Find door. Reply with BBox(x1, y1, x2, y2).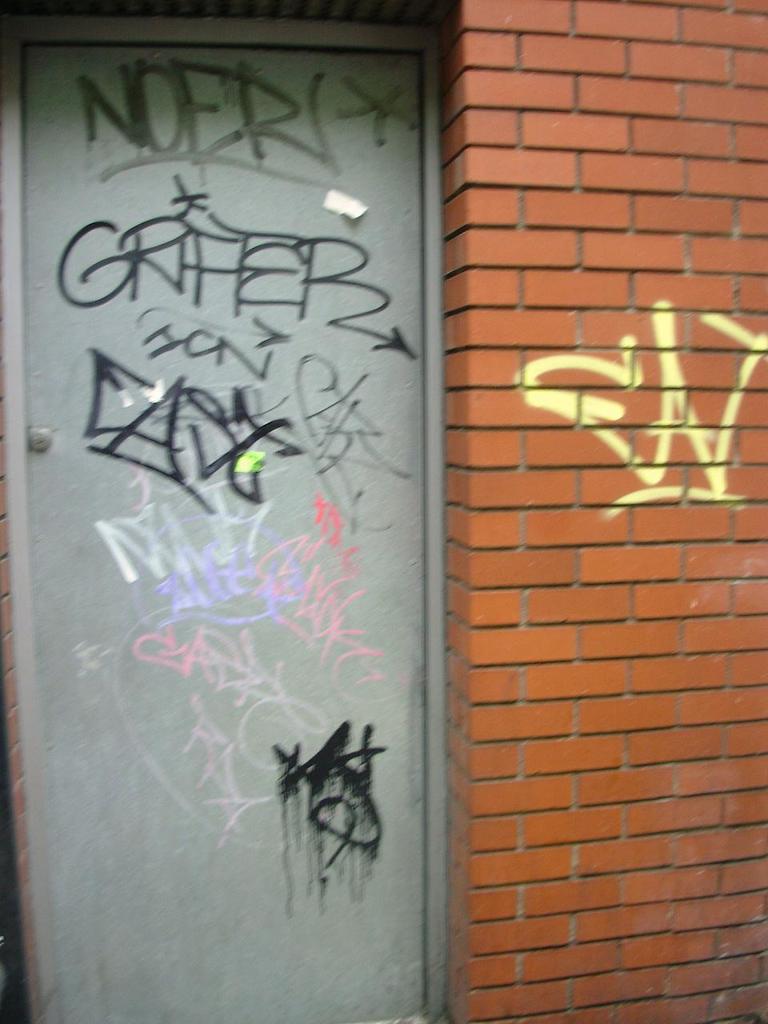
BBox(2, 21, 450, 1018).
